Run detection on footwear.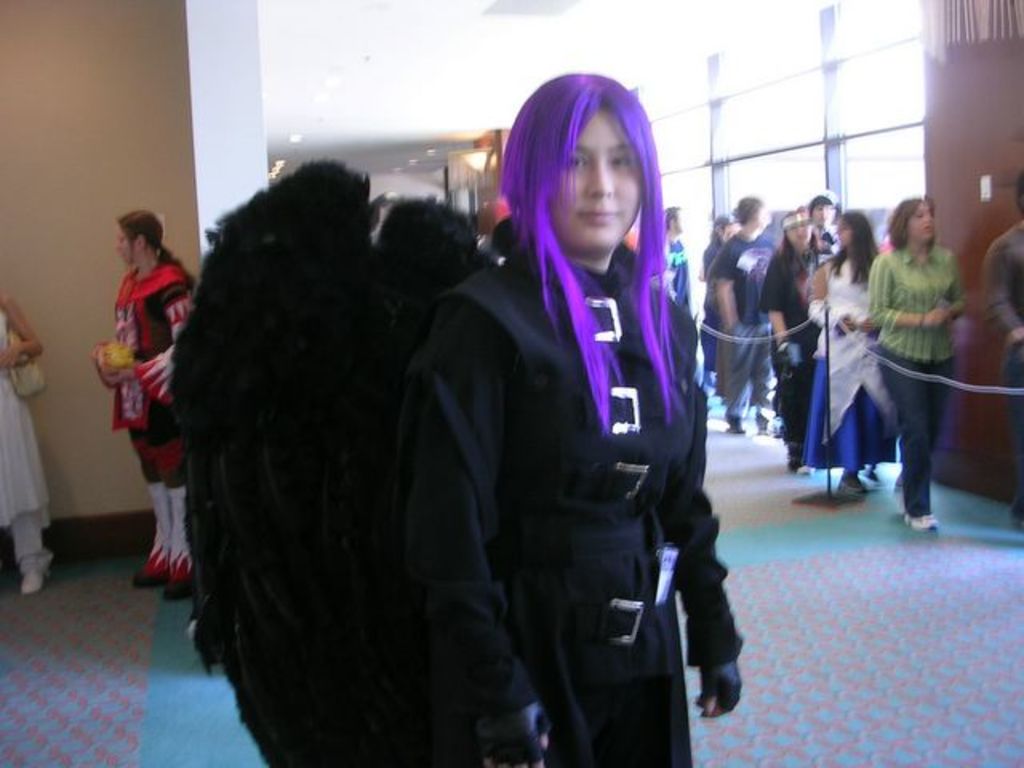
Result: 16/566/43/595.
